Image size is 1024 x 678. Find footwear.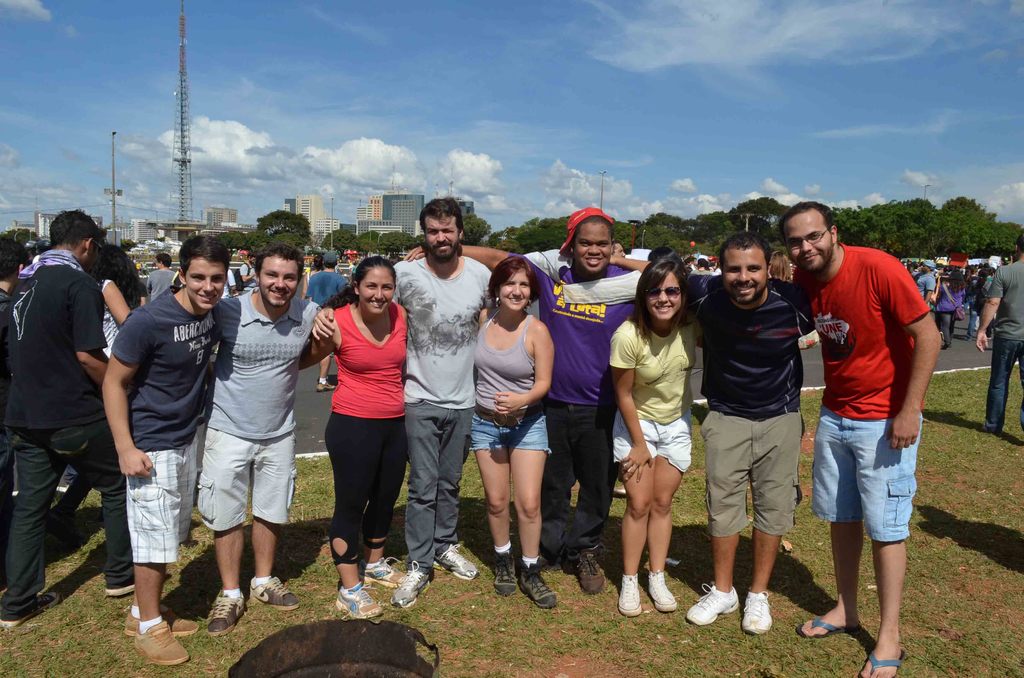
rect(616, 575, 641, 617).
